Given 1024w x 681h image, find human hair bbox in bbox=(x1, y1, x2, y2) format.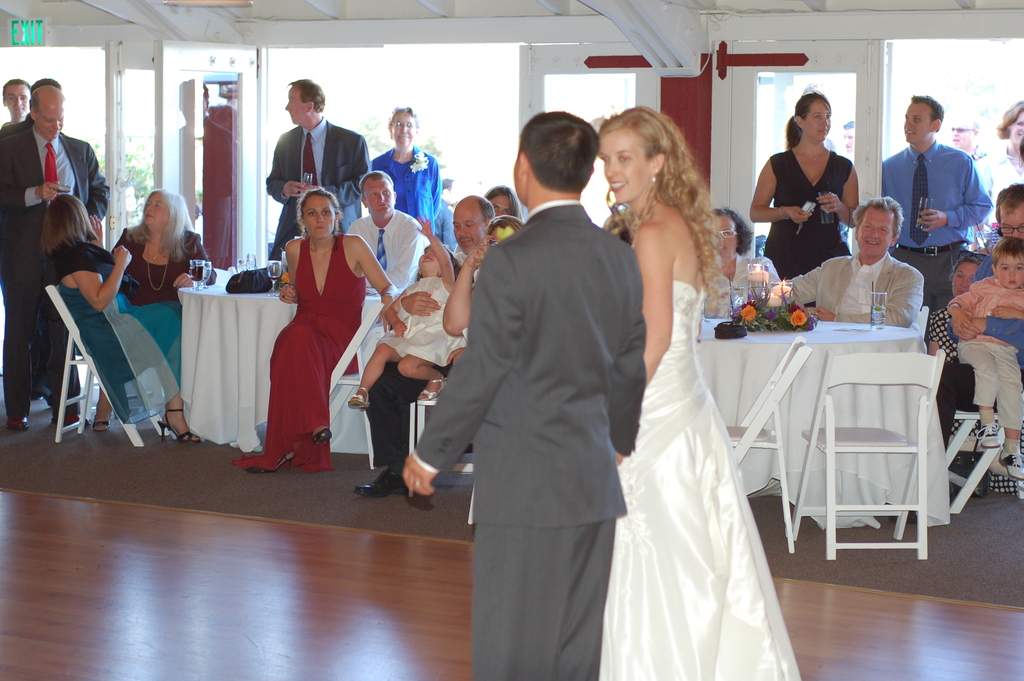
bbox=(781, 83, 834, 144).
